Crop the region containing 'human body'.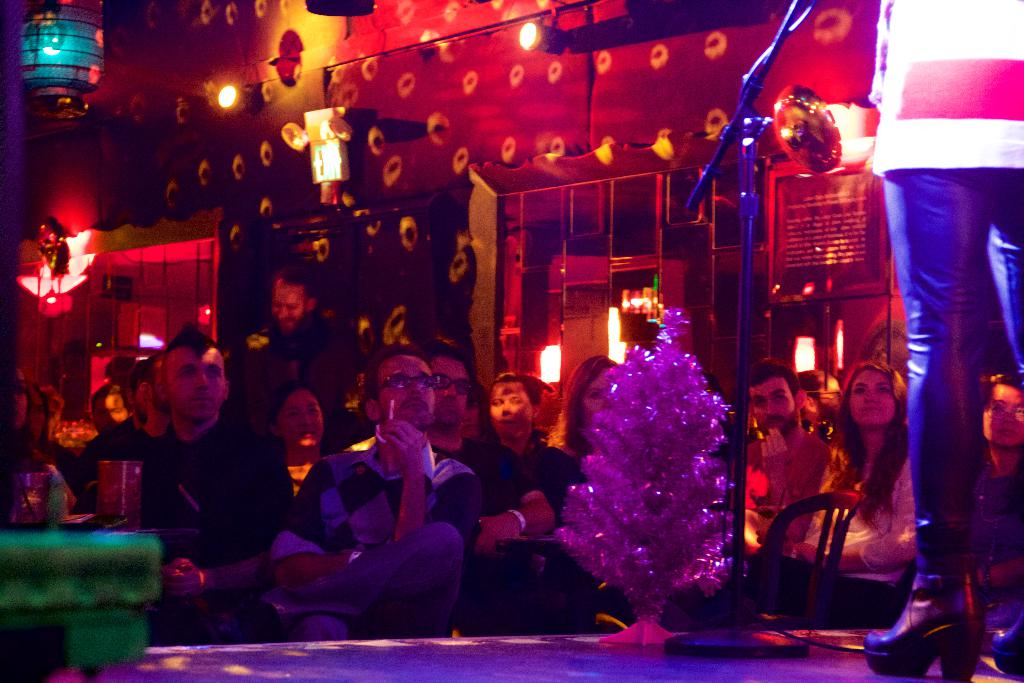
Crop region: x1=975 y1=368 x2=1023 y2=604.
